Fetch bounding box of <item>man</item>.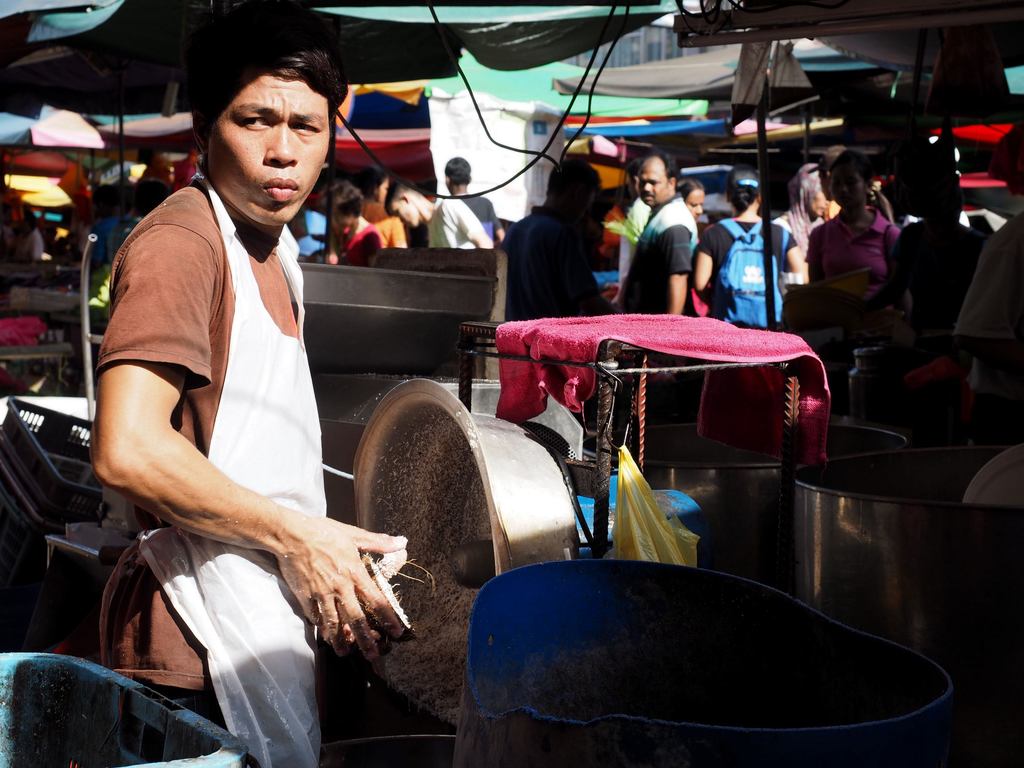
Bbox: 445,147,506,230.
